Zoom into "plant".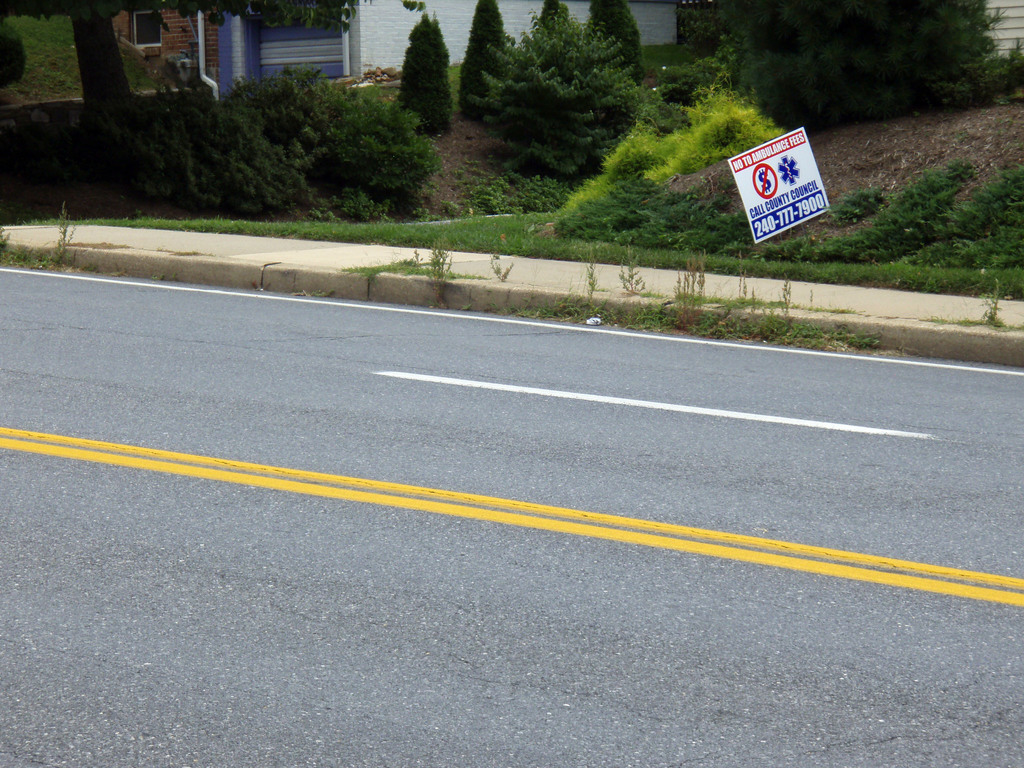
Zoom target: <bbox>922, 278, 1023, 328</bbox>.
